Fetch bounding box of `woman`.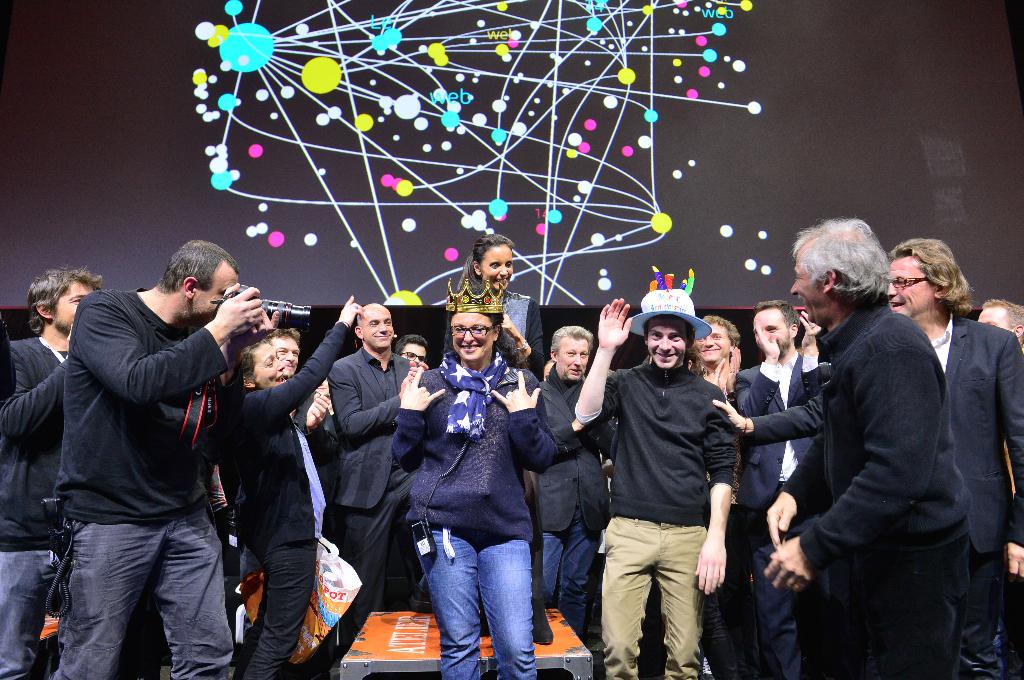
Bbox: [x1=218, y1=305, x2=361, y2=679].
